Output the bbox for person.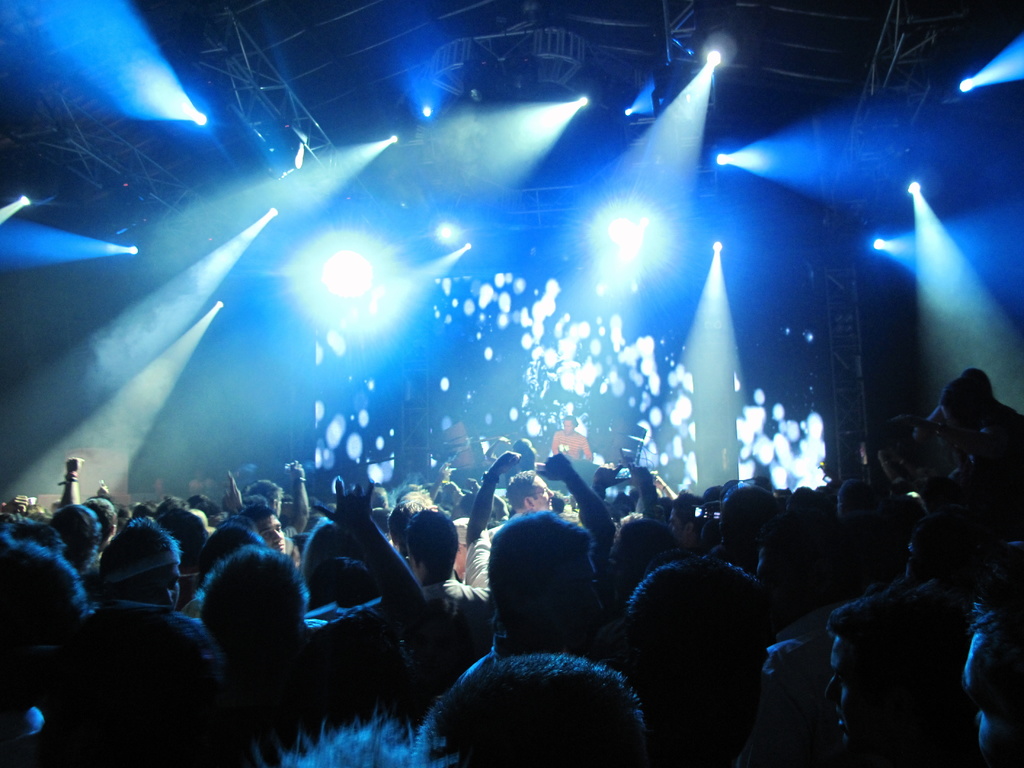
x1=968, y1=564, x2=1023, y2=767.
